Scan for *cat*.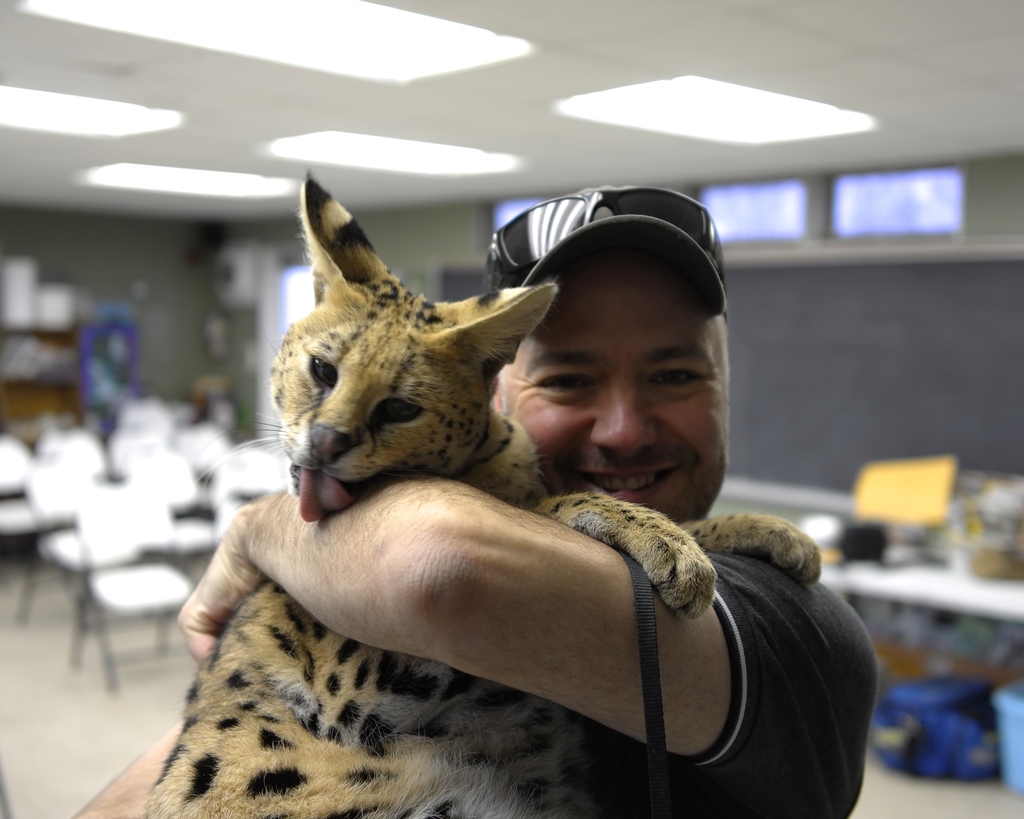
Scan result: detection(148, 171, 822, 818).
